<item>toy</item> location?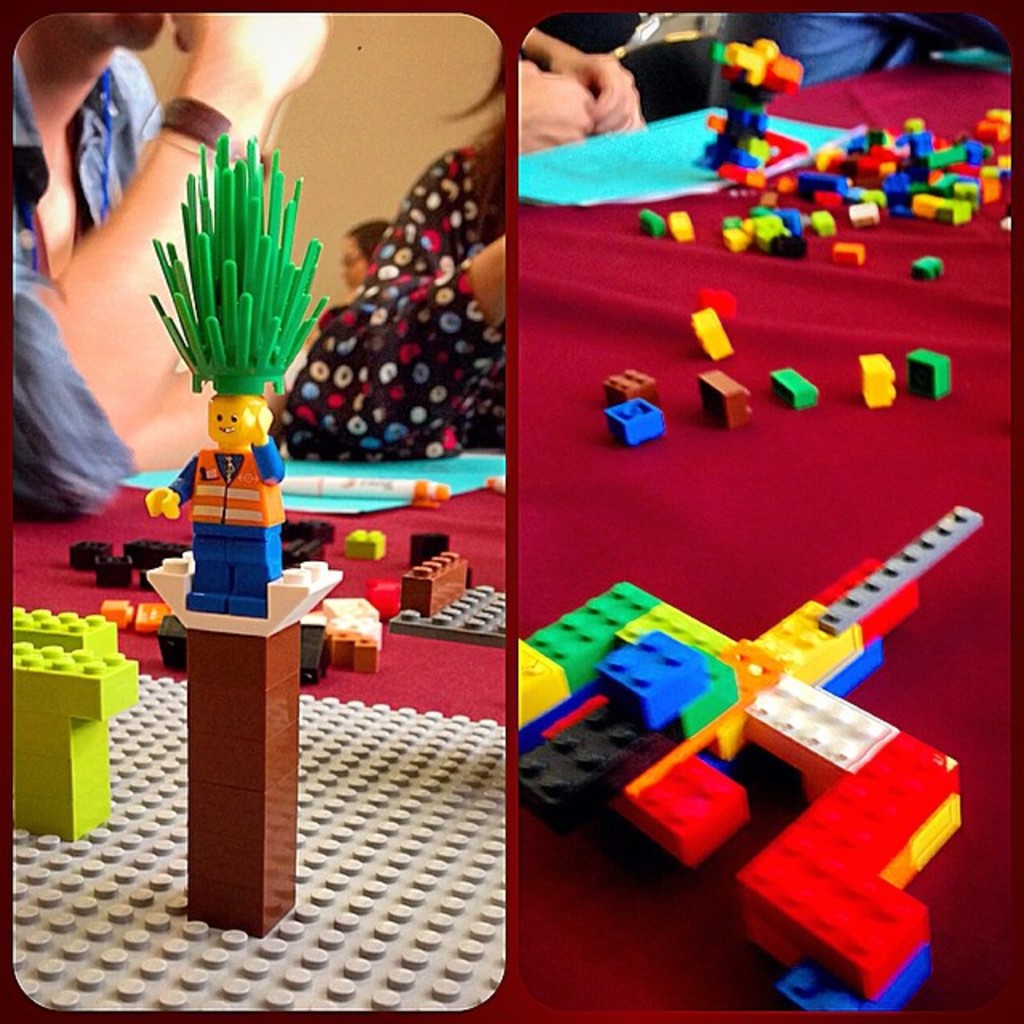
region(678, 283, 754, 368)
